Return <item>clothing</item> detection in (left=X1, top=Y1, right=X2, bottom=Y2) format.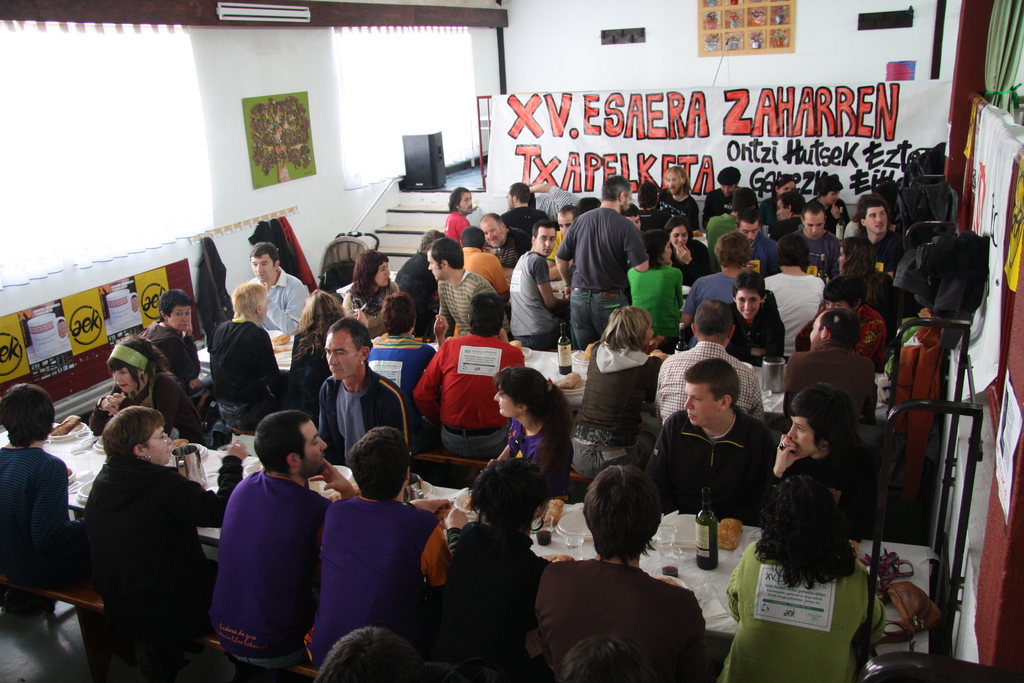
(left=328, top=484, right=433, bottom=658).
